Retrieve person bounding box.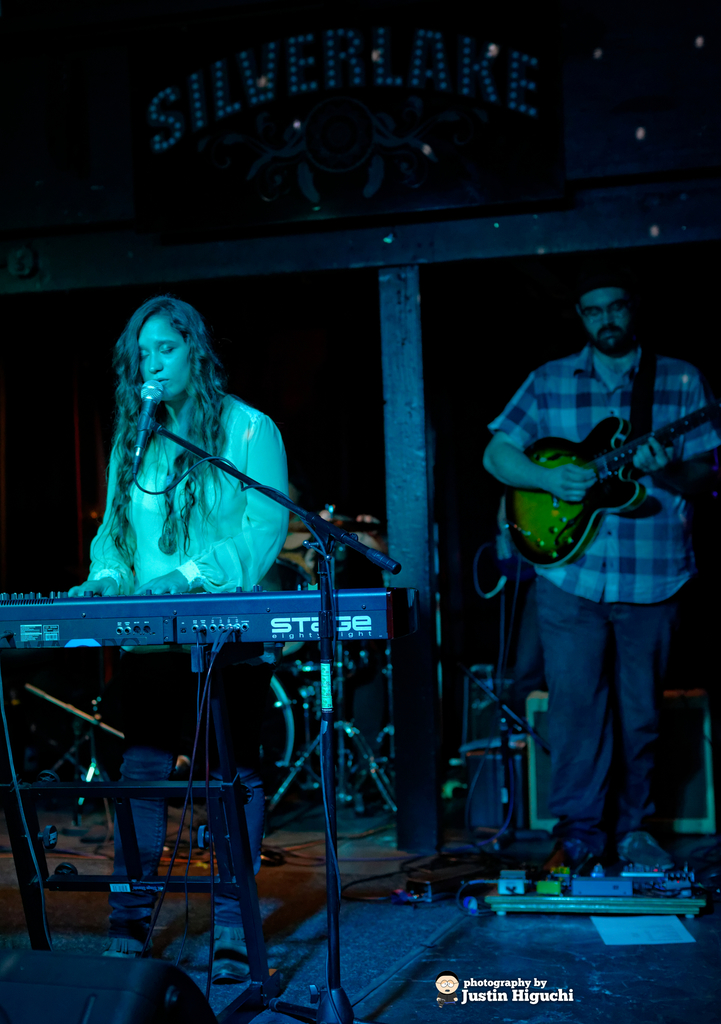
Bounding box: left=55, top=295, right=298, bottom=993.
